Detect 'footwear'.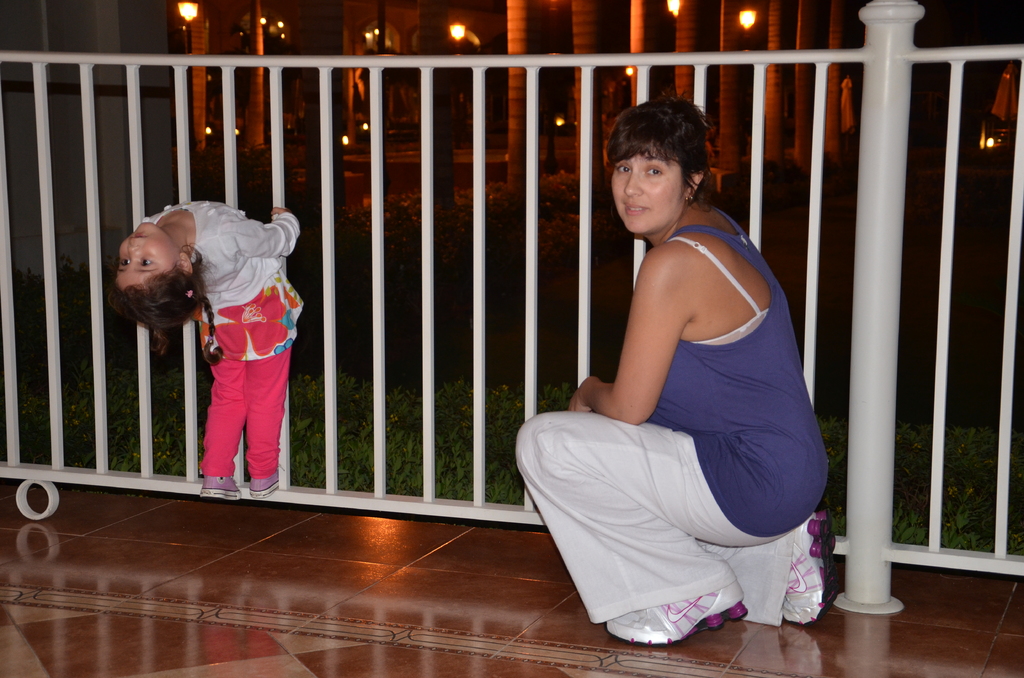
Detected at 600 586 748 647.
